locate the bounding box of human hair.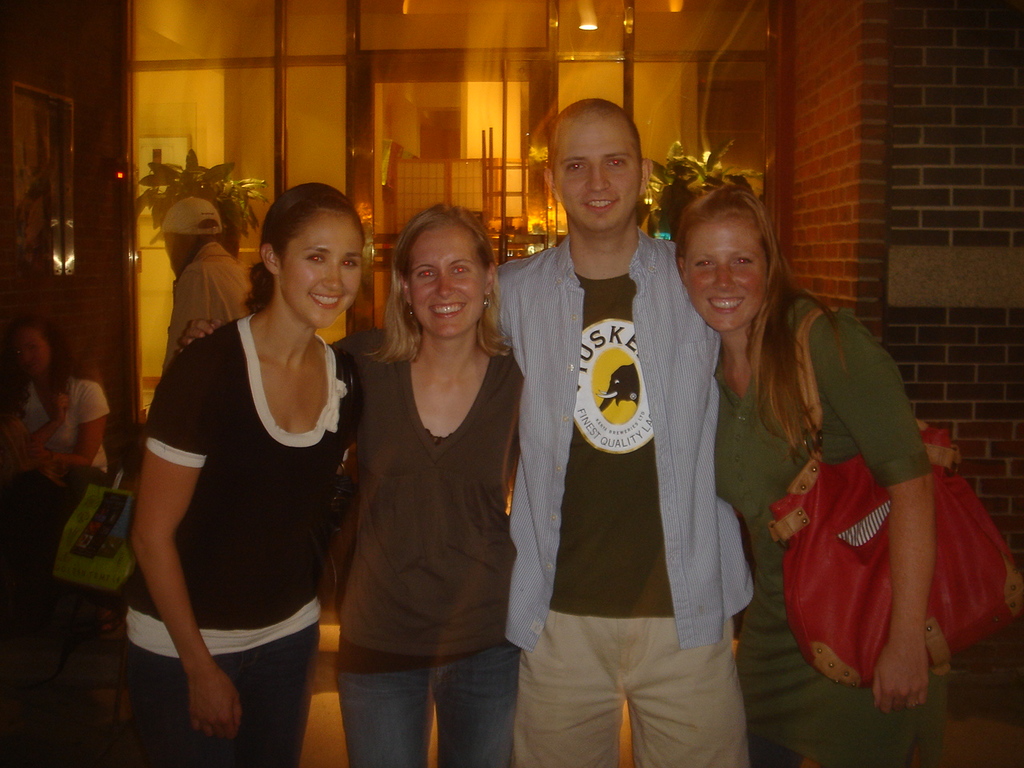
Bounding box: bbox=[674, 181, 861, 462].
